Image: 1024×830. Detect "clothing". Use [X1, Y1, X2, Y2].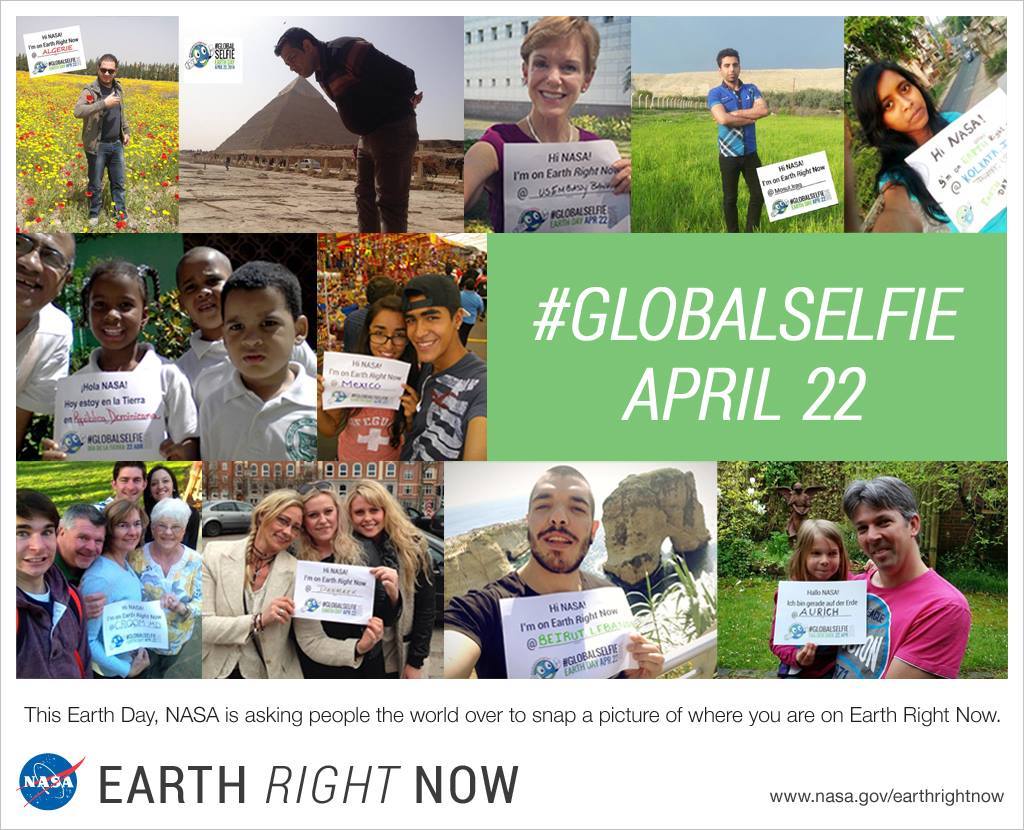
[879, 103, 1013, 238].
